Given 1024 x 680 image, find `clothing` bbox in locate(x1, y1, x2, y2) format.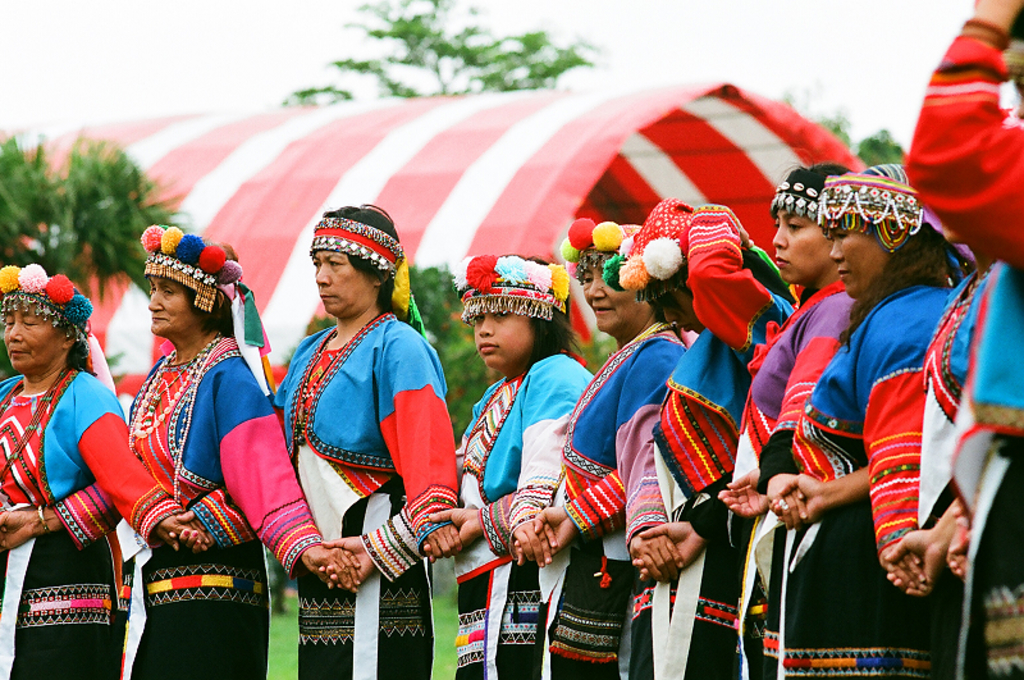
locate(918, 251, 1023, 679).
